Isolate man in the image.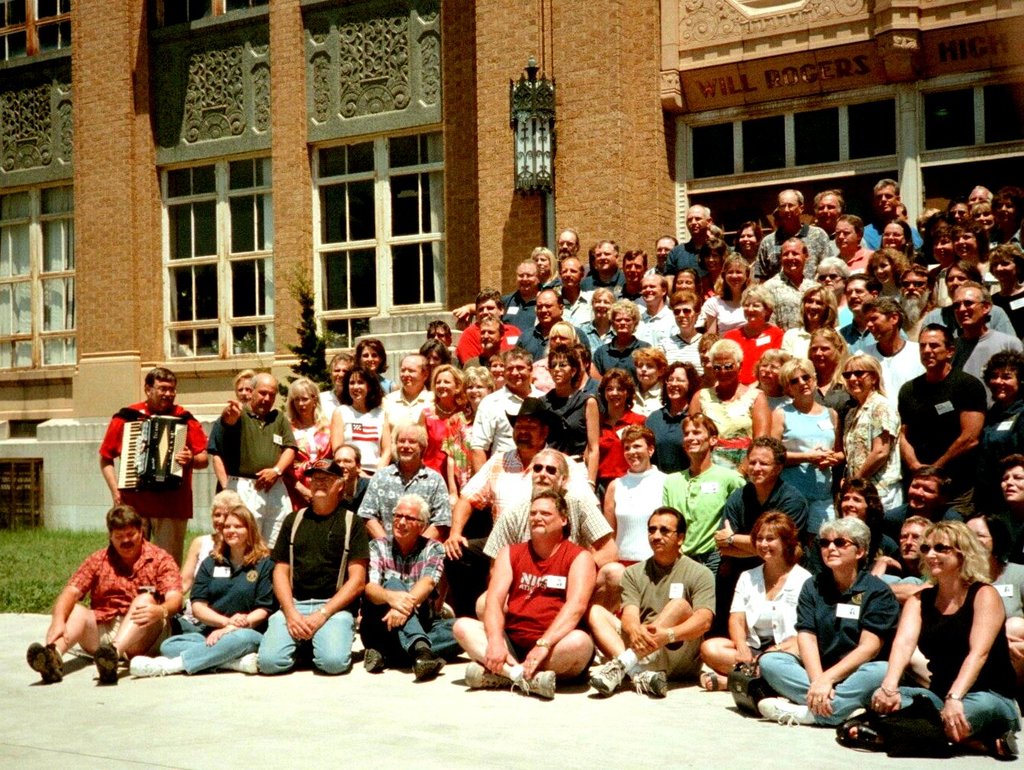
Isolated region: detection(812, 192, 865, 258).
